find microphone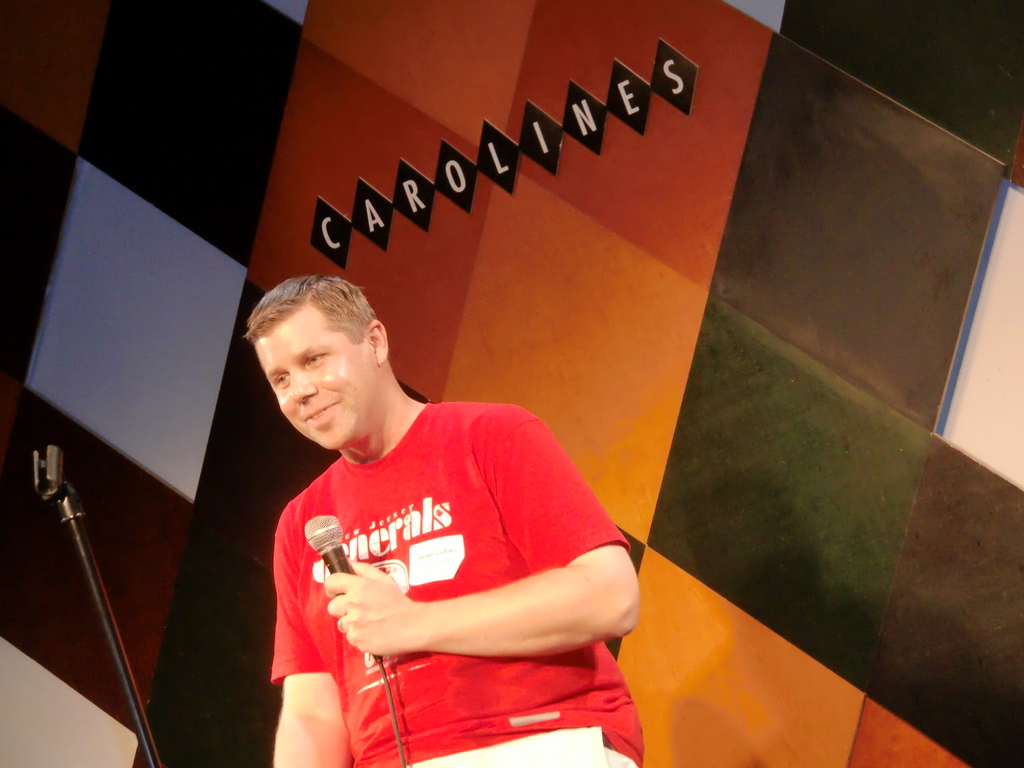
region(305, 513, 385, 656)
